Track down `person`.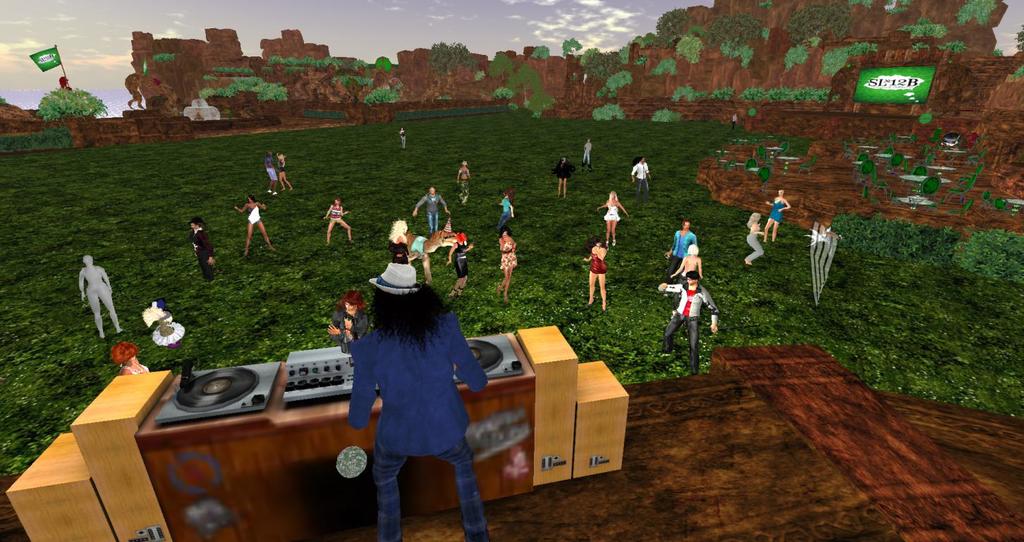
Tracked to <bbox>390, 218, 417, 262</bbox>.
